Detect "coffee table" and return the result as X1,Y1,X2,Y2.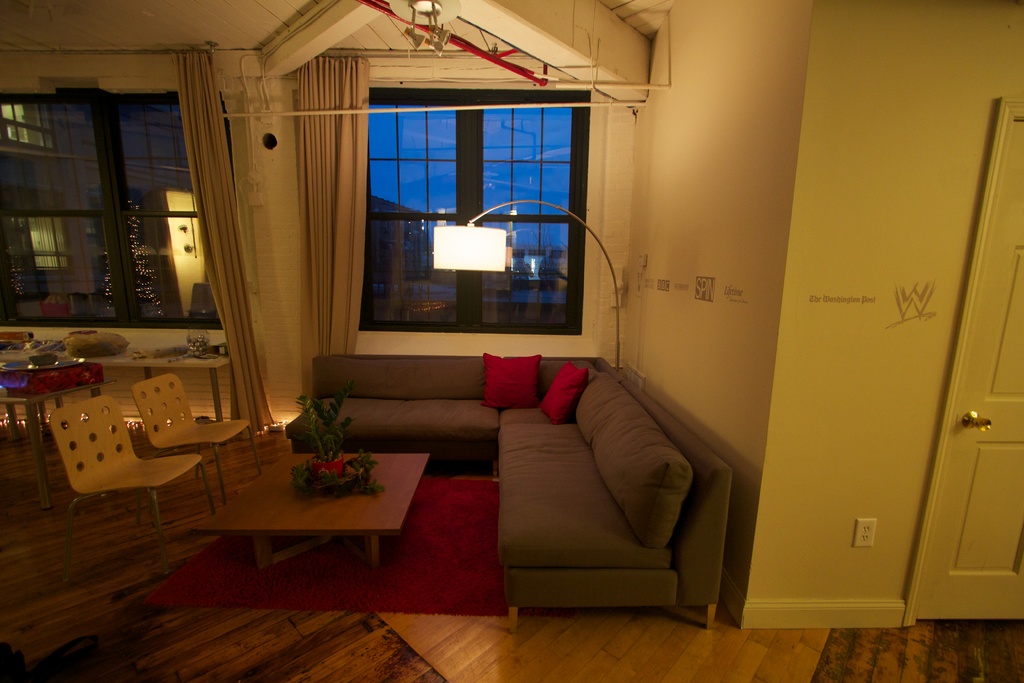
0,357,116,511.
